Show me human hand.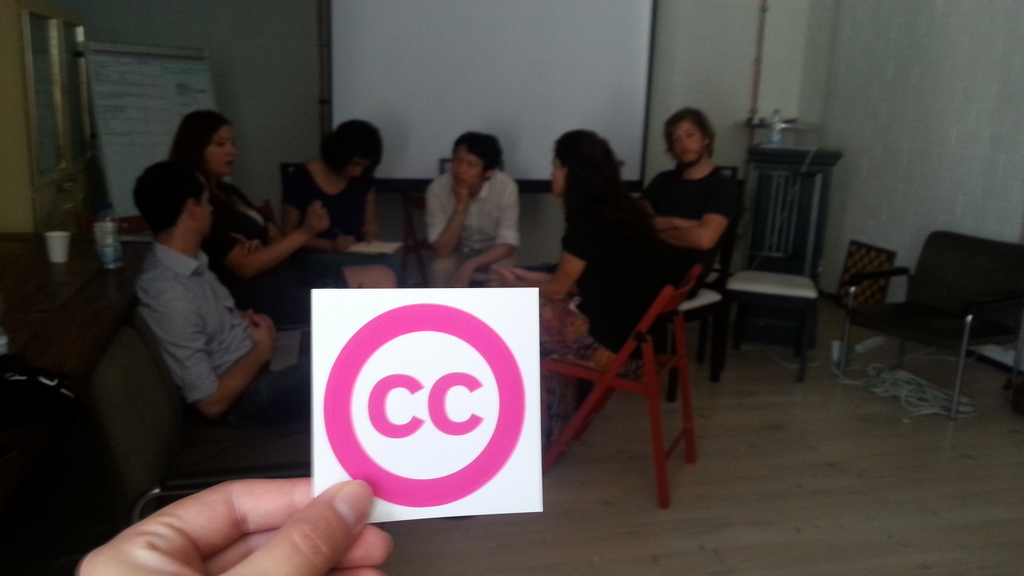
human hand is here: Rect(247, 313, 276, 366).
